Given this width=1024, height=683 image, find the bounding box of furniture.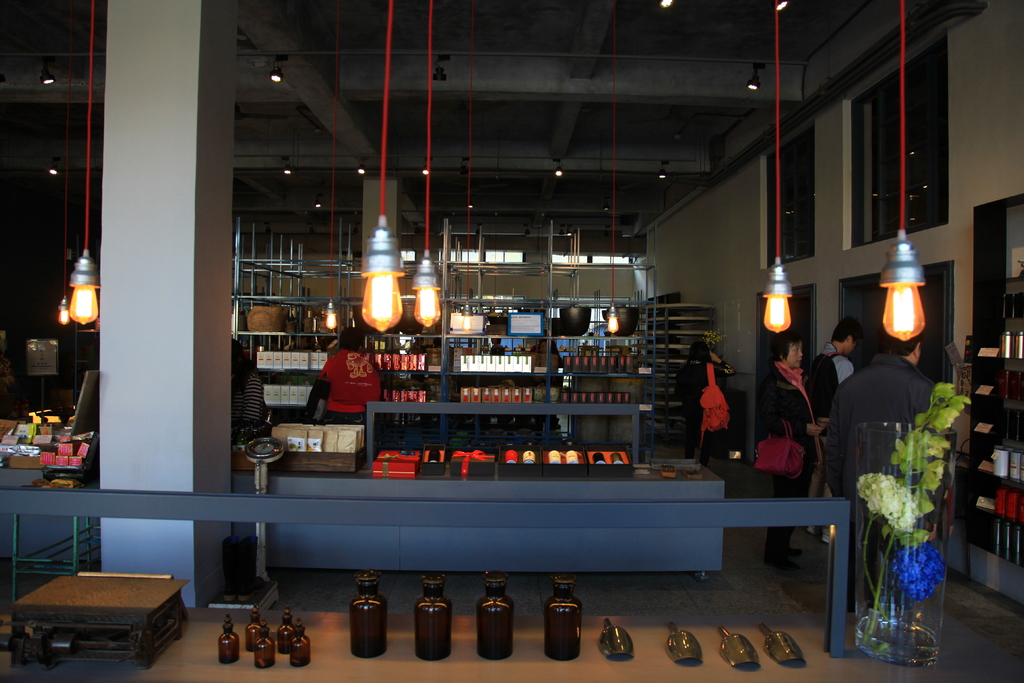
bbox=(10, 572, 193, 673).
